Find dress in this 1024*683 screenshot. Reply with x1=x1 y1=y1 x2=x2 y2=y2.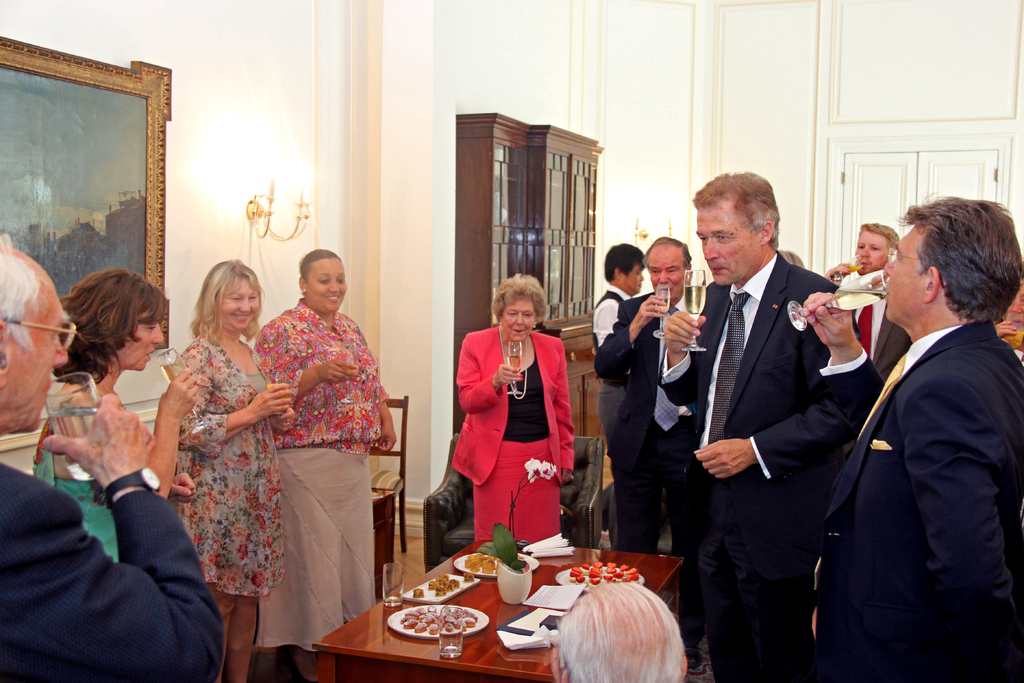
x1=174 y1=317 x2=280 y2=633.
